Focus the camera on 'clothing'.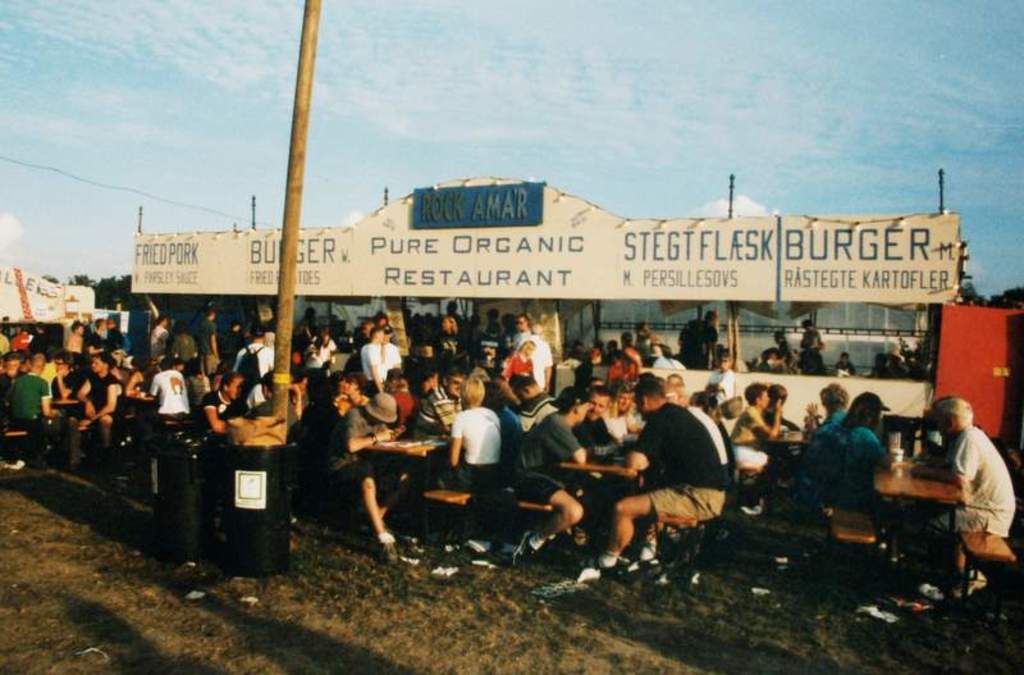
Focus region: bbox=[438, 324, 465, 373].
